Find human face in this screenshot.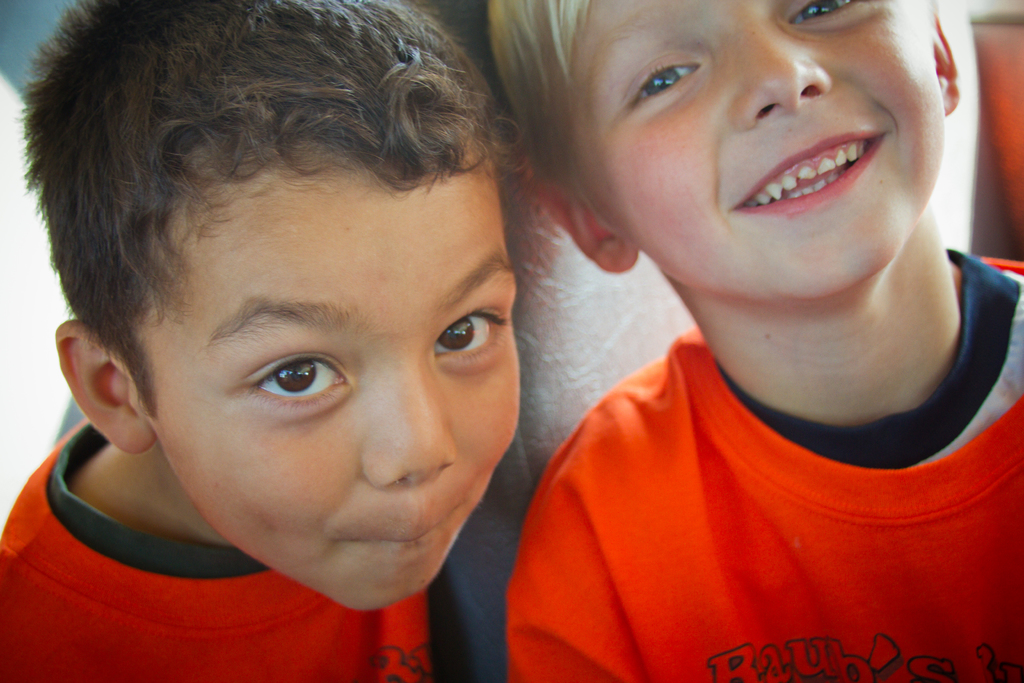
The bounding box for human face is bbox=[575, 0, 938, 298].
